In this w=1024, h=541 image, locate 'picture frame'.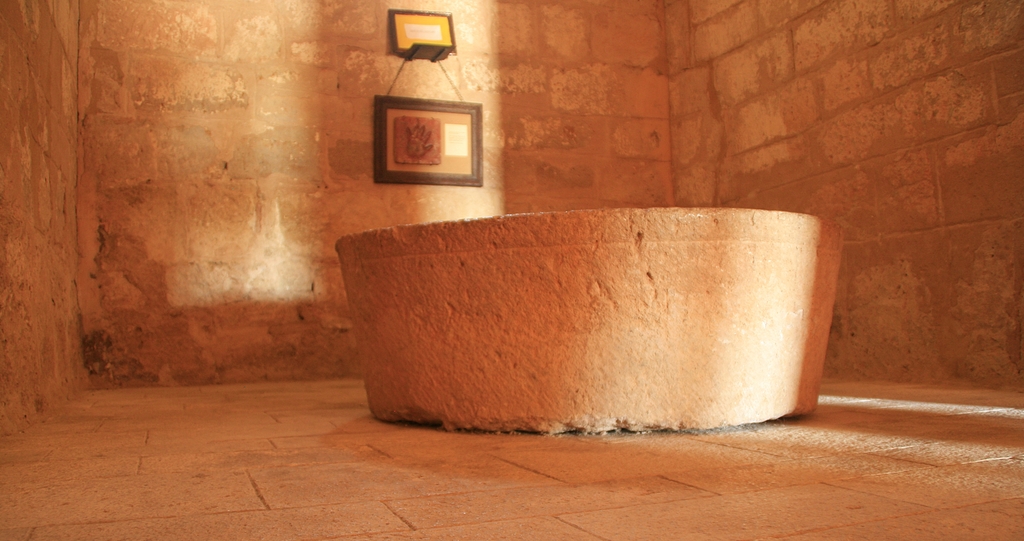
Bounding box: (388, 9, 458, 54).
